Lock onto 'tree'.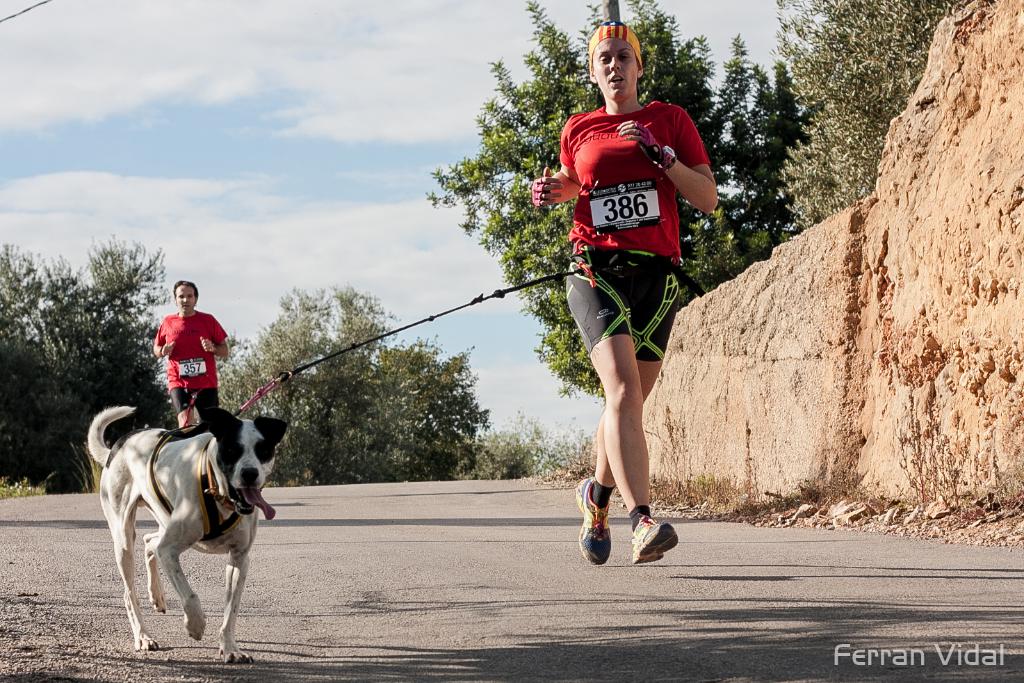
Locked: pyautogui.locateOnScreen(0, 232, 184, 493).
